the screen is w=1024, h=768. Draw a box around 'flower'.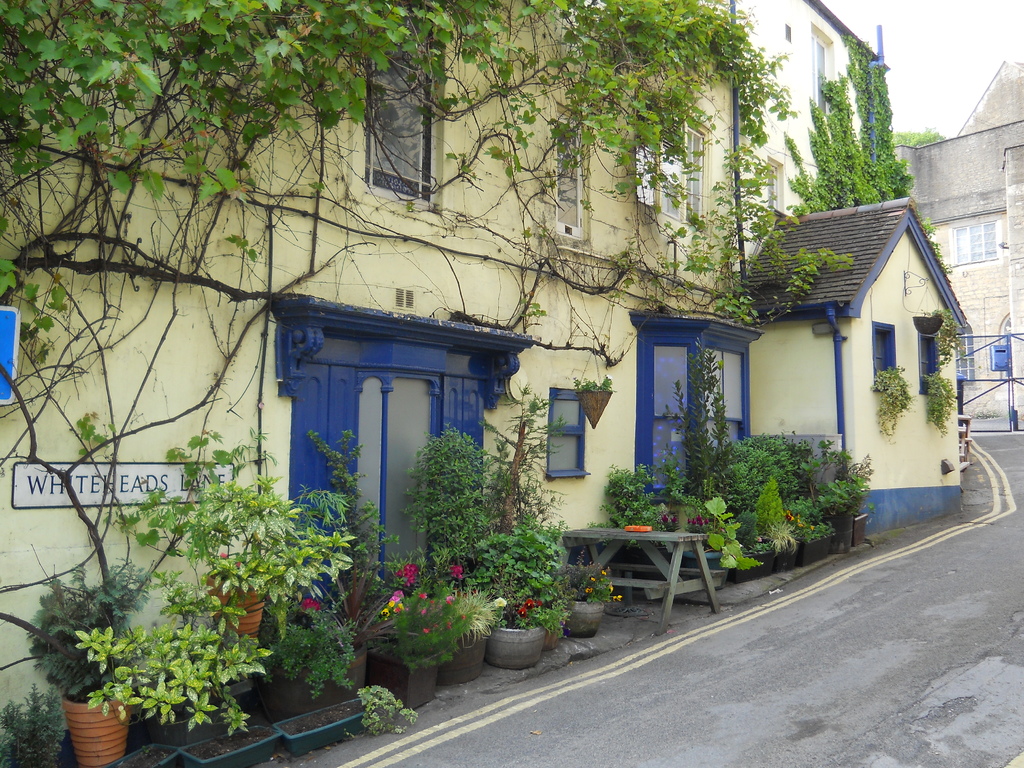
crop(445, 595, 452, 604).
